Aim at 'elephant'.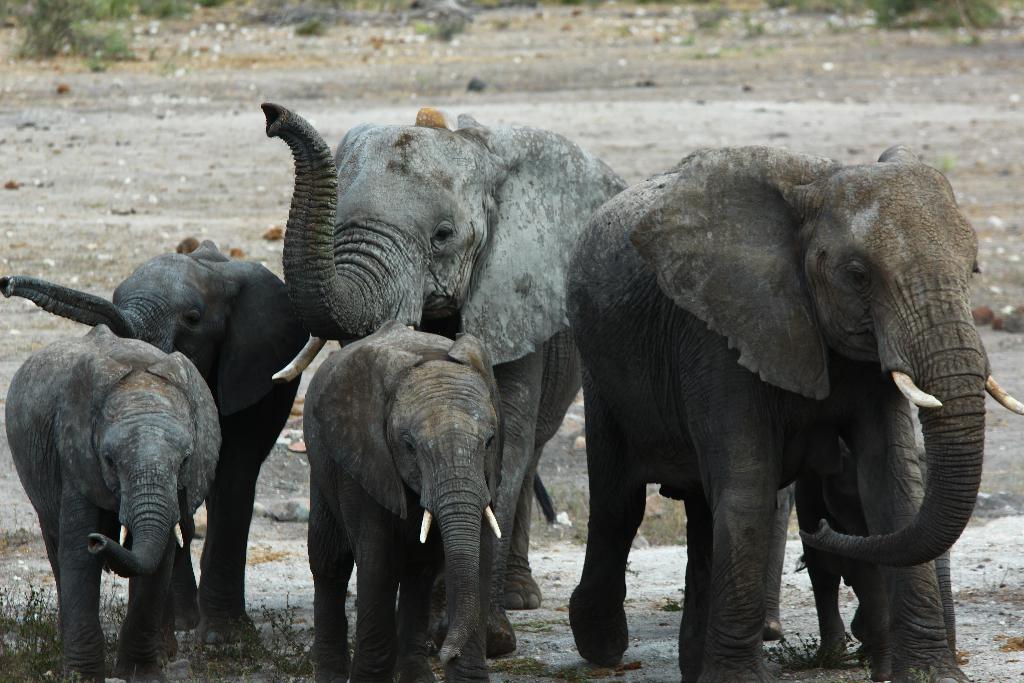
Aimed at 566:144:1021:682.
